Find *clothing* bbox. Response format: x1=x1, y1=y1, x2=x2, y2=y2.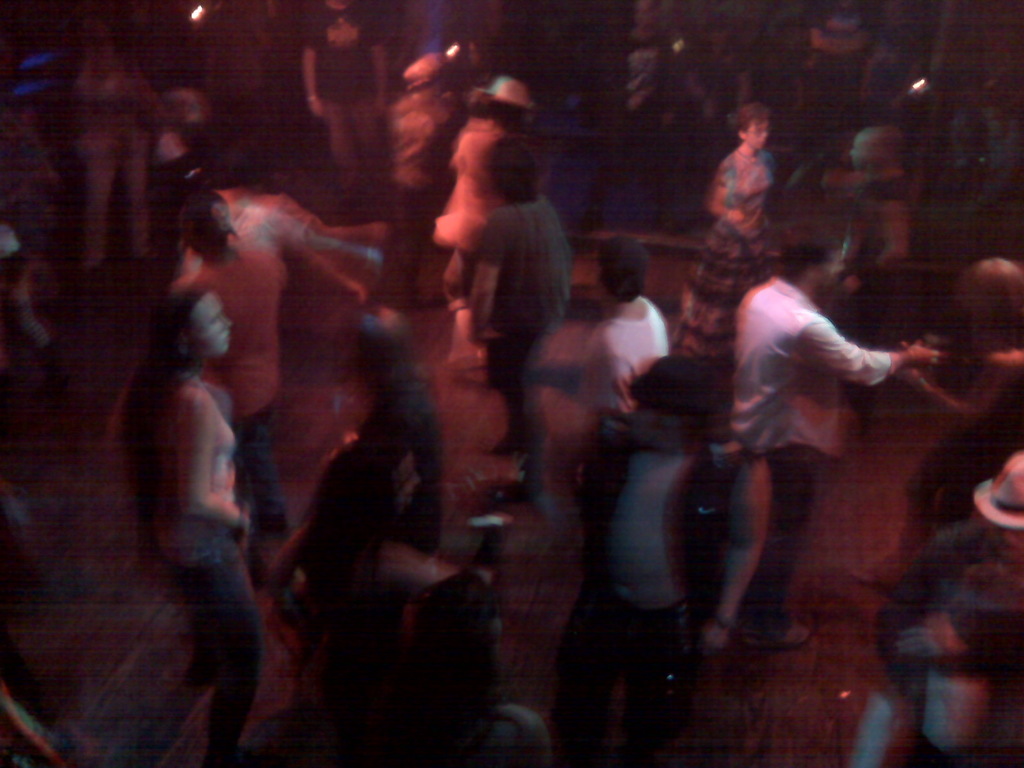
x1=886, y1=688, x2=1023, y2=767.
